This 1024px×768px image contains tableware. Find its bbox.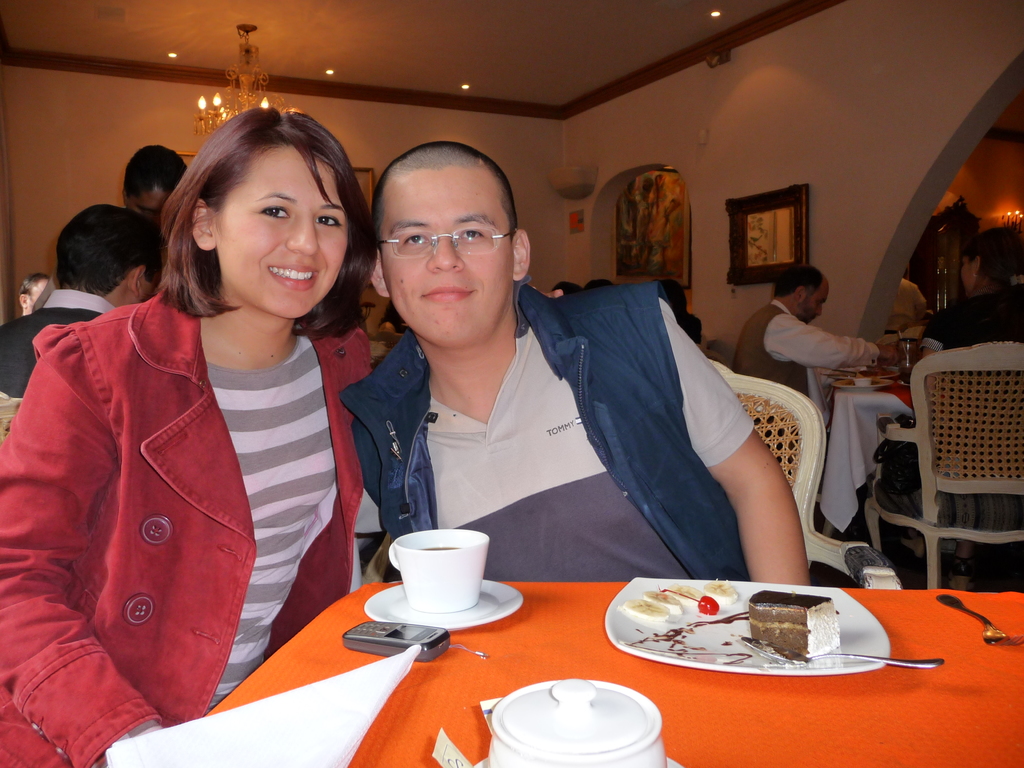
left=389, top=529, right=490, bottom=612.
